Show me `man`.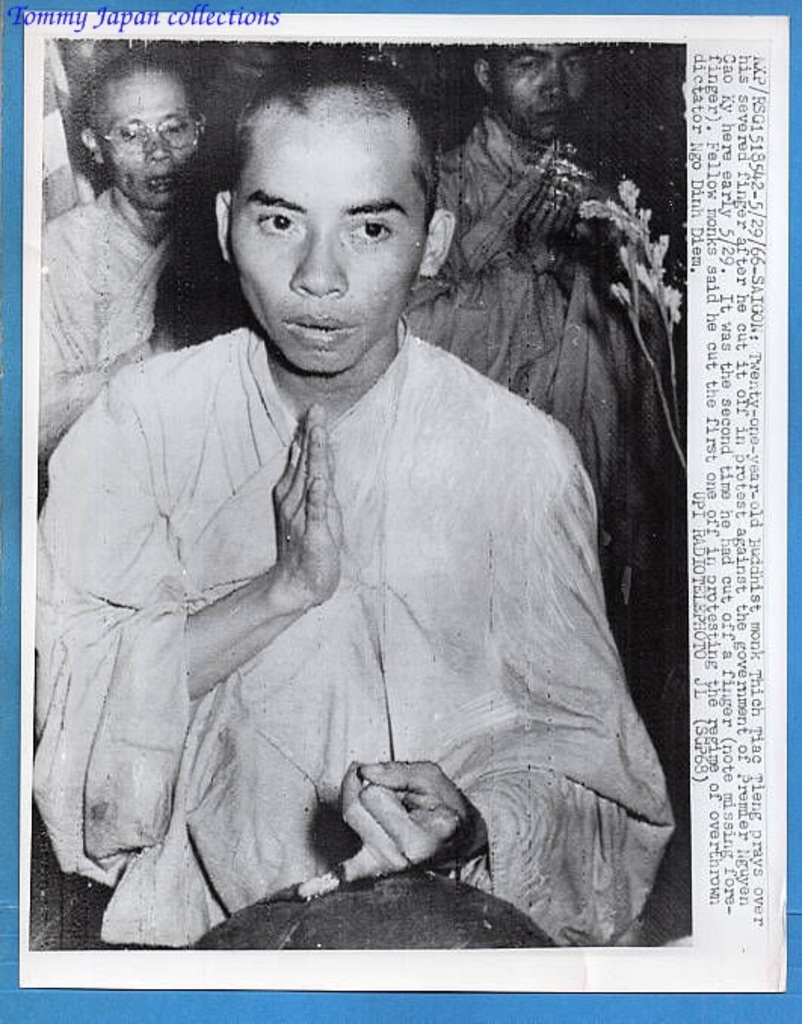
`man` is here: BBox(36, 54, 216, 465).
